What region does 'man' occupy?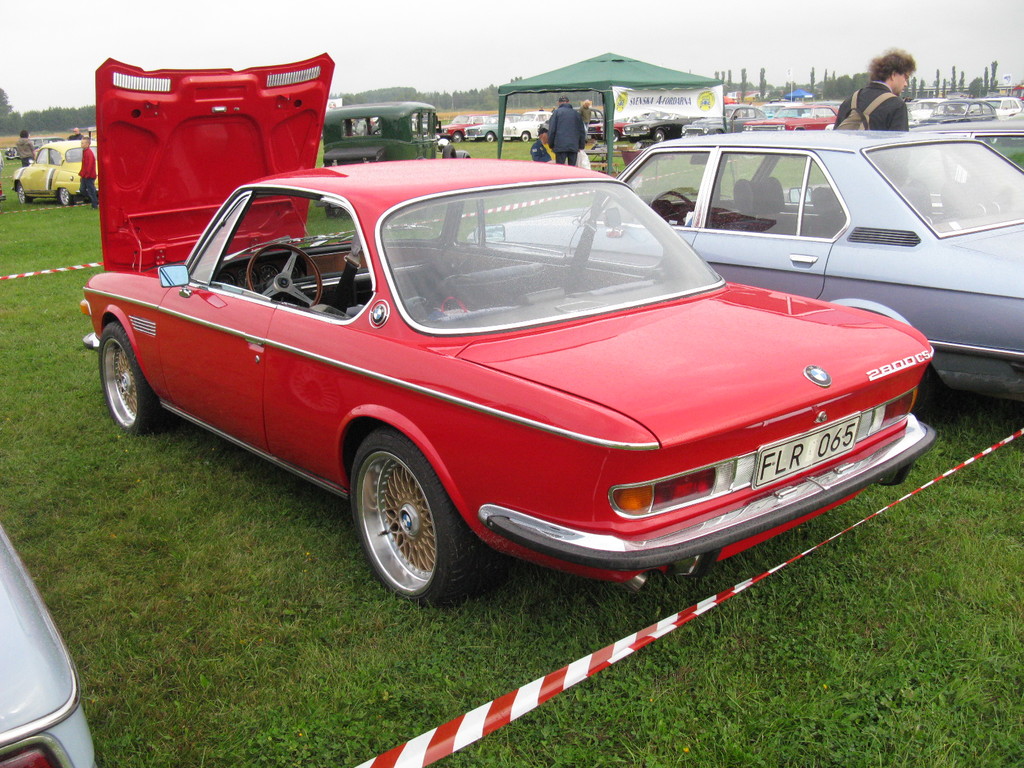
pyautogui.locateOnScreen(845, 42, 941, 118).
